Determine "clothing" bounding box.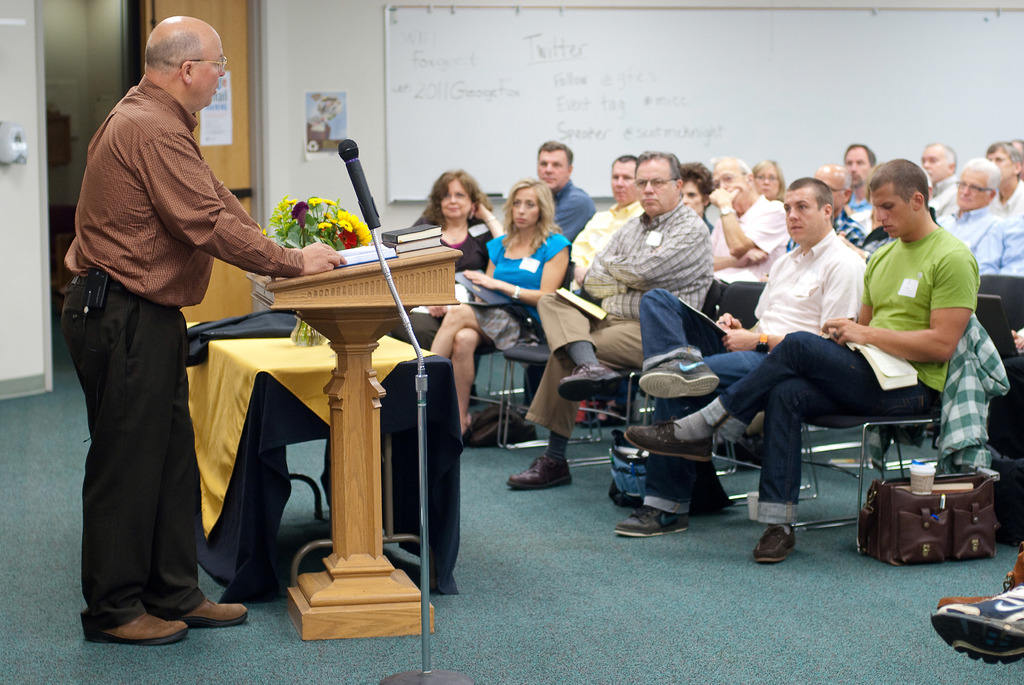
Determined: bbox=(712, 194, 792, 326).
